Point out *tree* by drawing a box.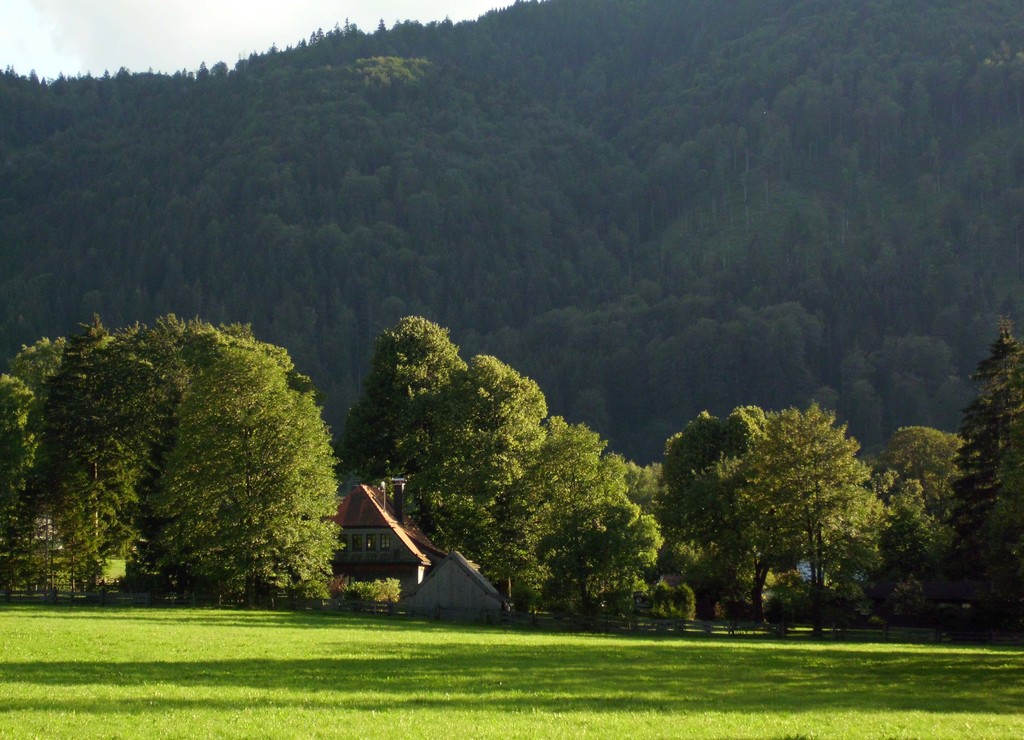
x1=614 y1=454 x2=731 y2=619.
